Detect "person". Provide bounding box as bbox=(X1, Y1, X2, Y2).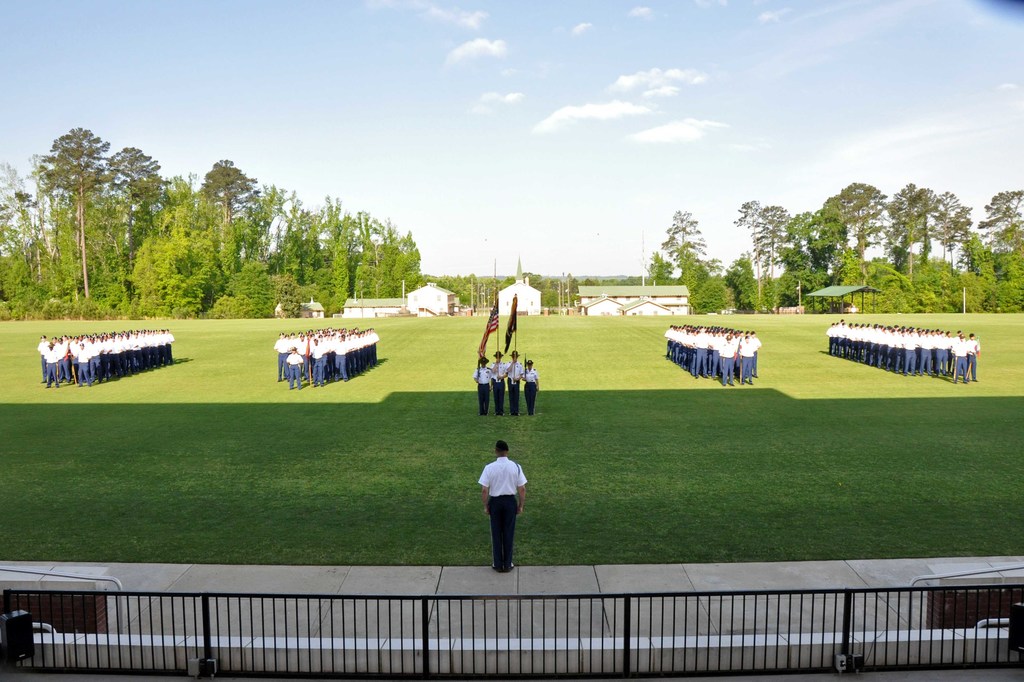
bbox=(506, 349, 524, 413).
